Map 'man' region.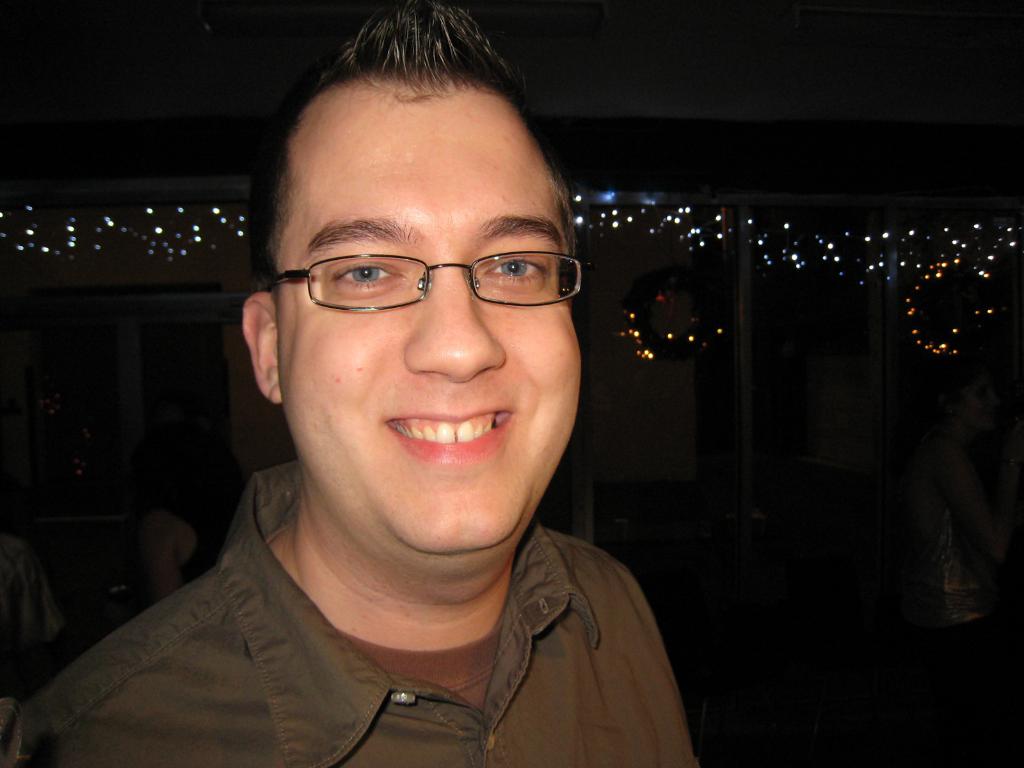
Mapped to box(31, 58, 769, 767).
